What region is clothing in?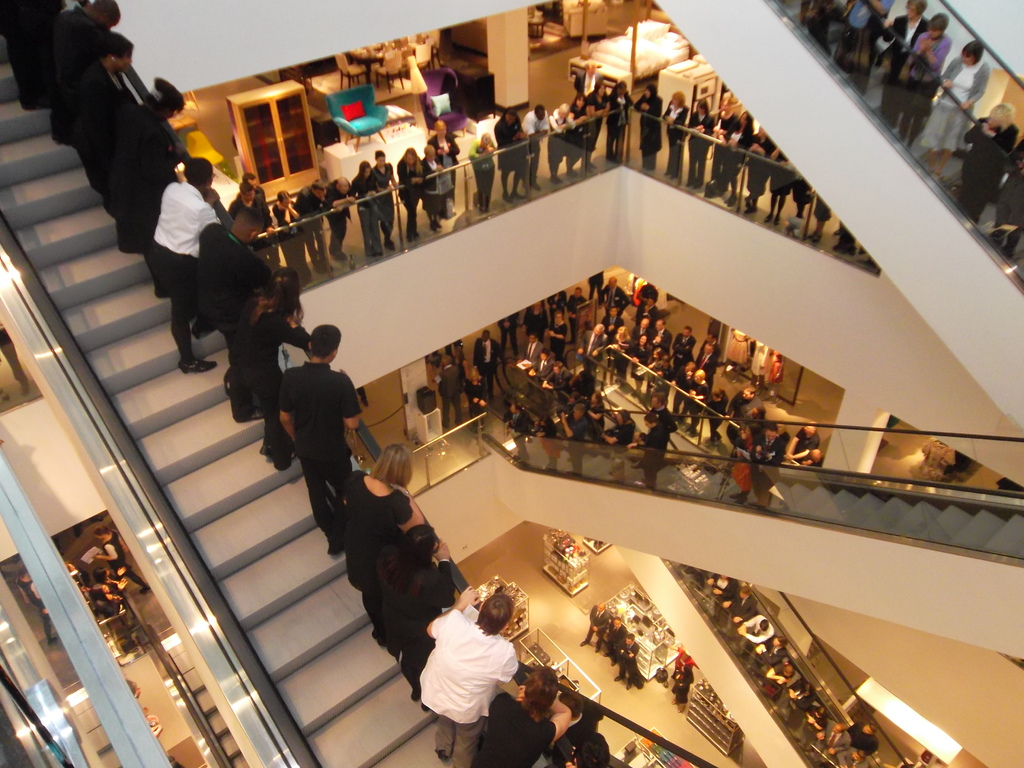
rect(965, 118, 1021, 220).
